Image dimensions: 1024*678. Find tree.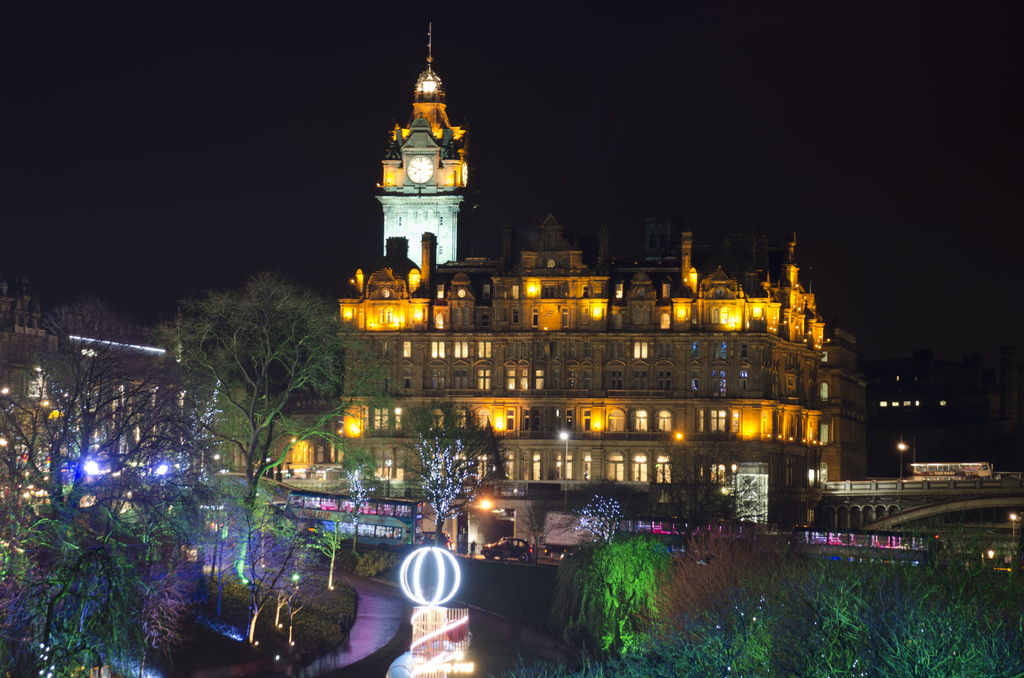
(x1=342, y1=458, x2=380, y2=560).
